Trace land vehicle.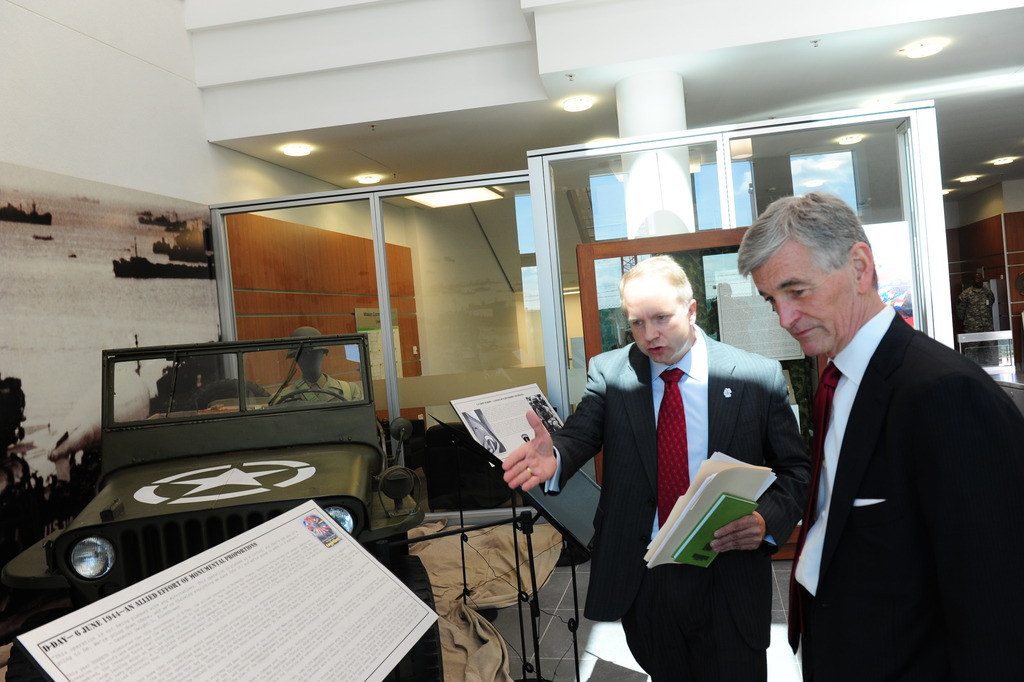
Traced to [x1=0, y1=338, x2=444, y2=681].
